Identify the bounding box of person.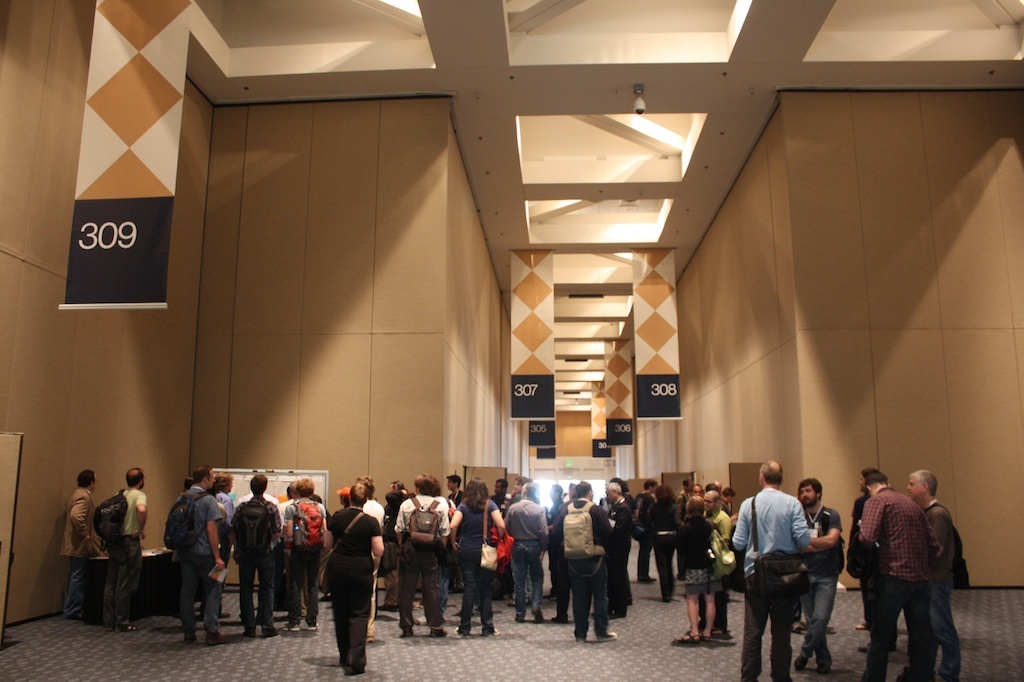
BBox(729, 456, 821, 681).
